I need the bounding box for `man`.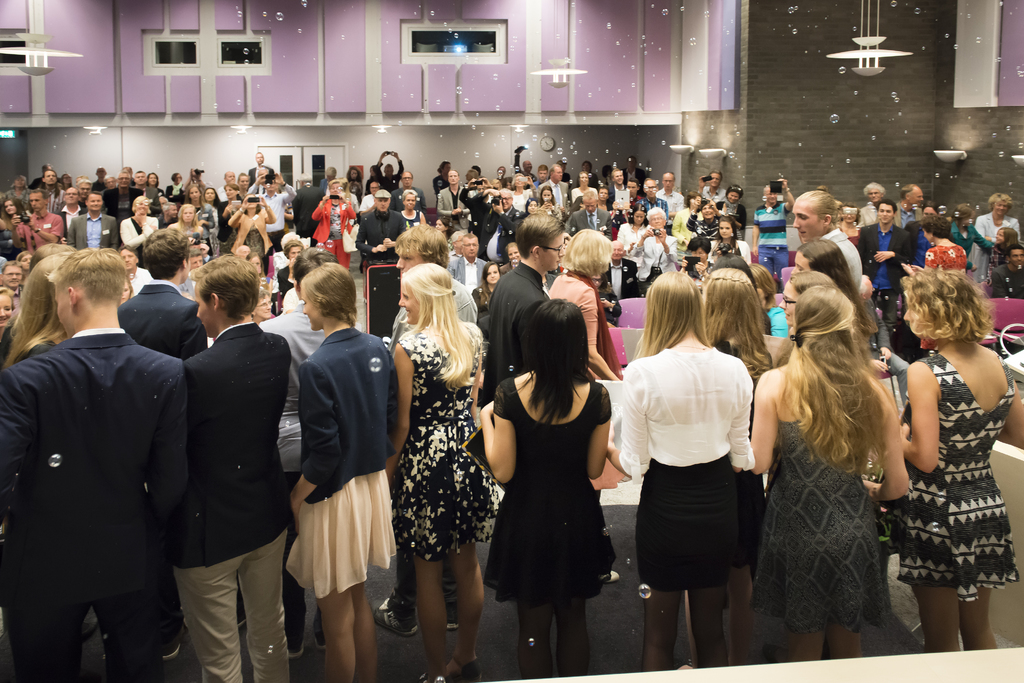
Here it is: [x1=120, y1=224, x2=214, y2=661].
